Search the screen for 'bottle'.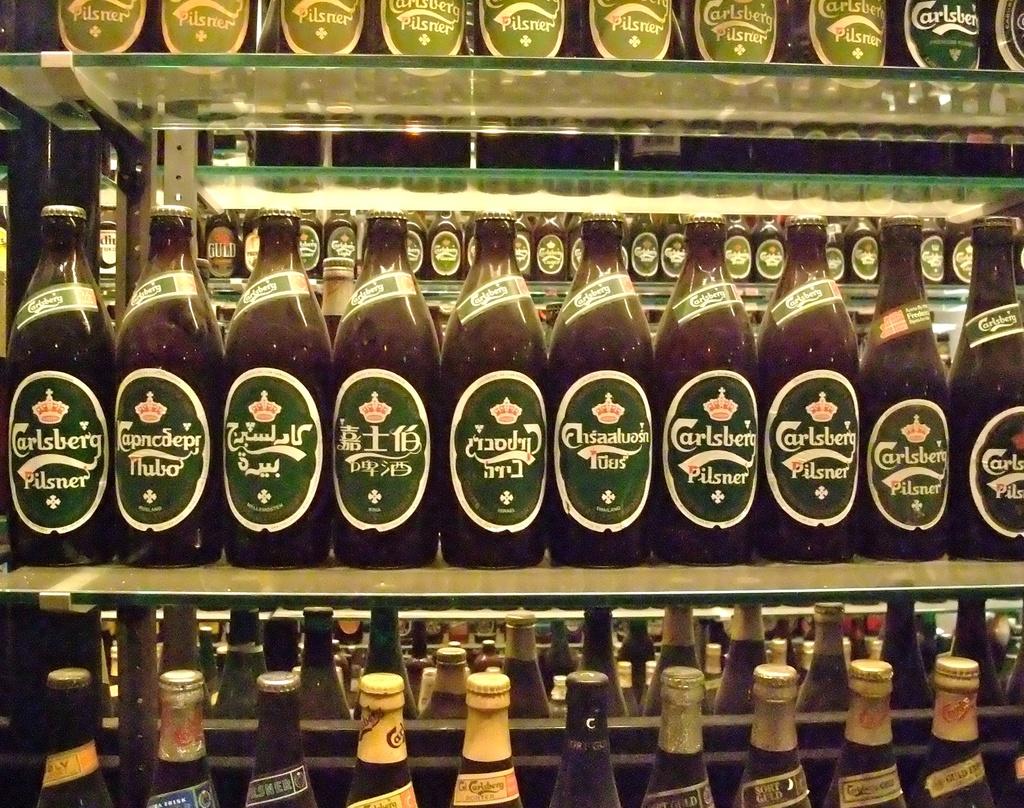
Found at BBox(914, 608, 939, 675).
